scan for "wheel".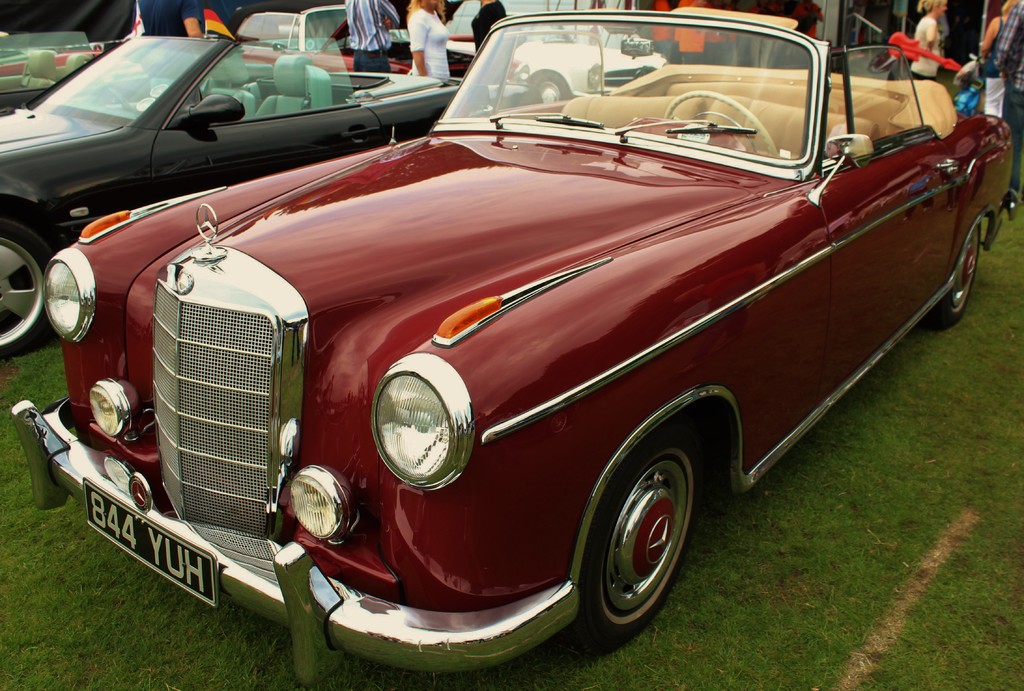
Scan result: pyautogui.locateOnScreen(661, 87, 781, 161).
